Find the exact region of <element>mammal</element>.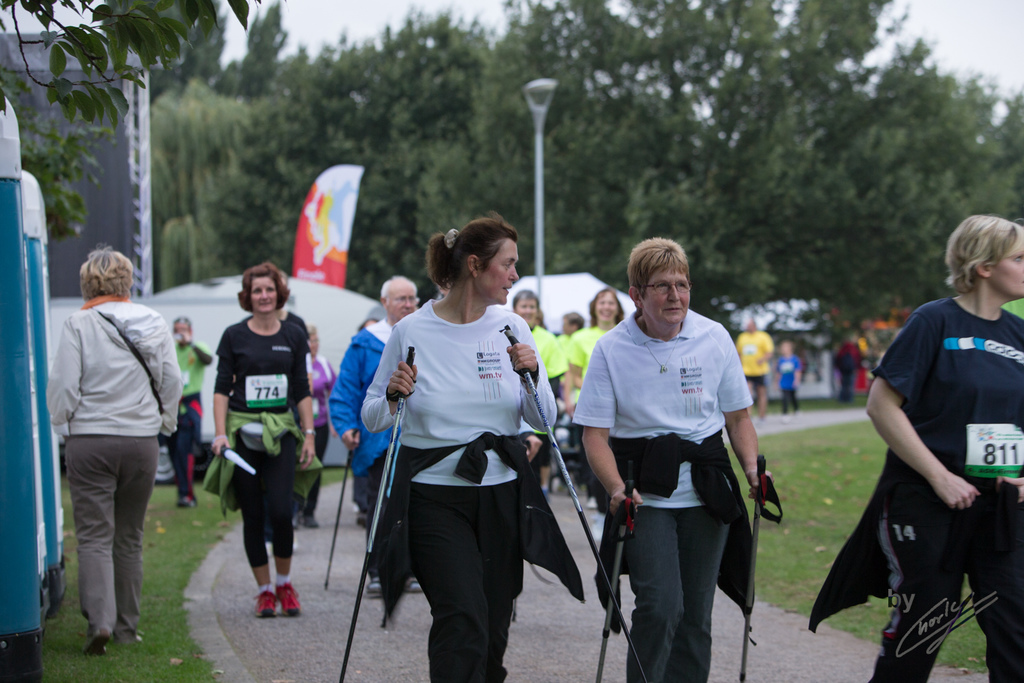
Exact region: [left=215, top=266, right=319, bottom=618].
